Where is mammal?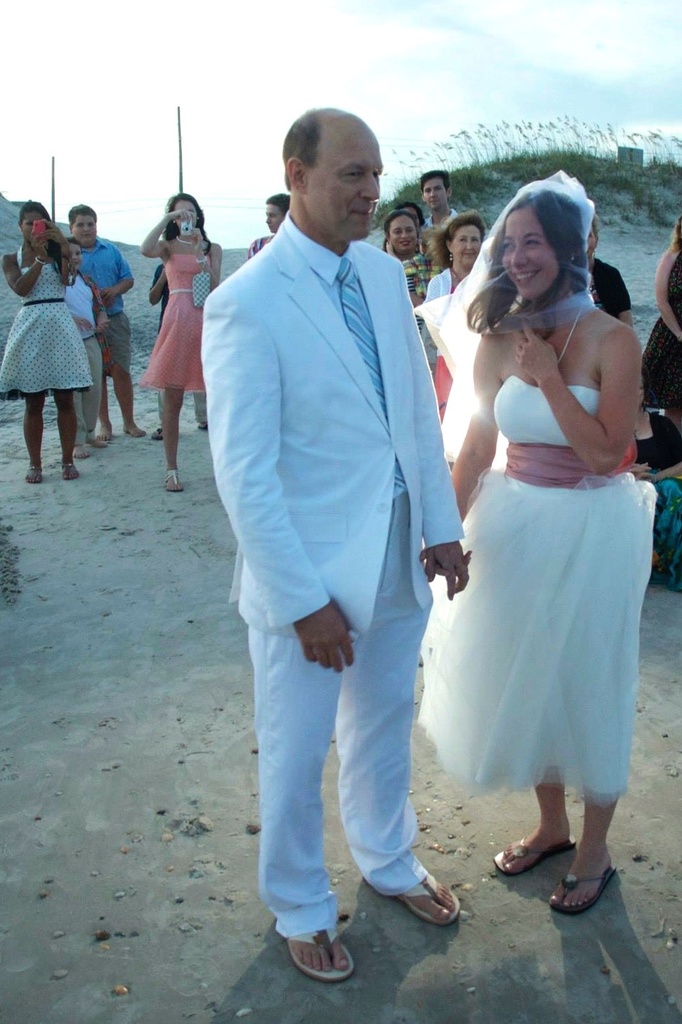
Rect(417, 165, 654, 904).
